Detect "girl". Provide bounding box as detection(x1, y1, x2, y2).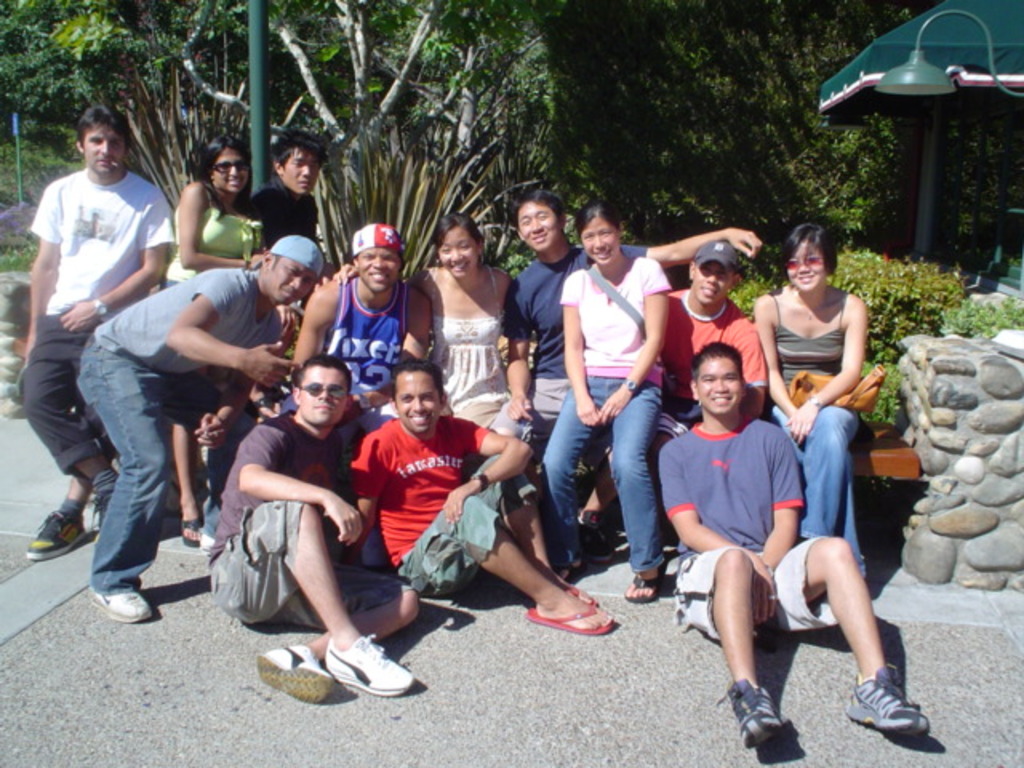
detection(752, 224, 867, 589).
